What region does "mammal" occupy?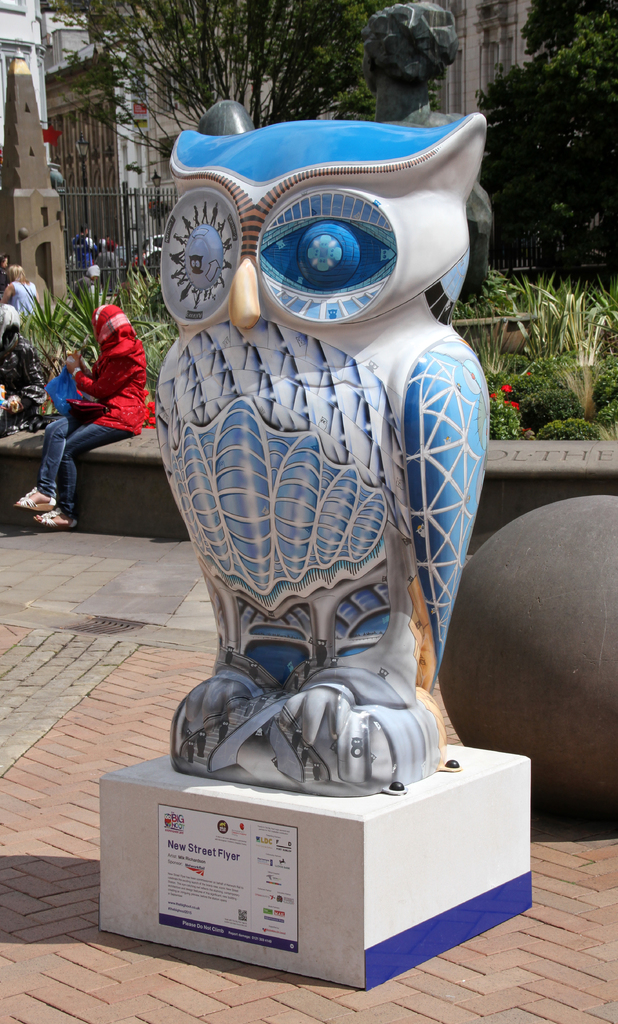
box(8, 300, 150, 523).
